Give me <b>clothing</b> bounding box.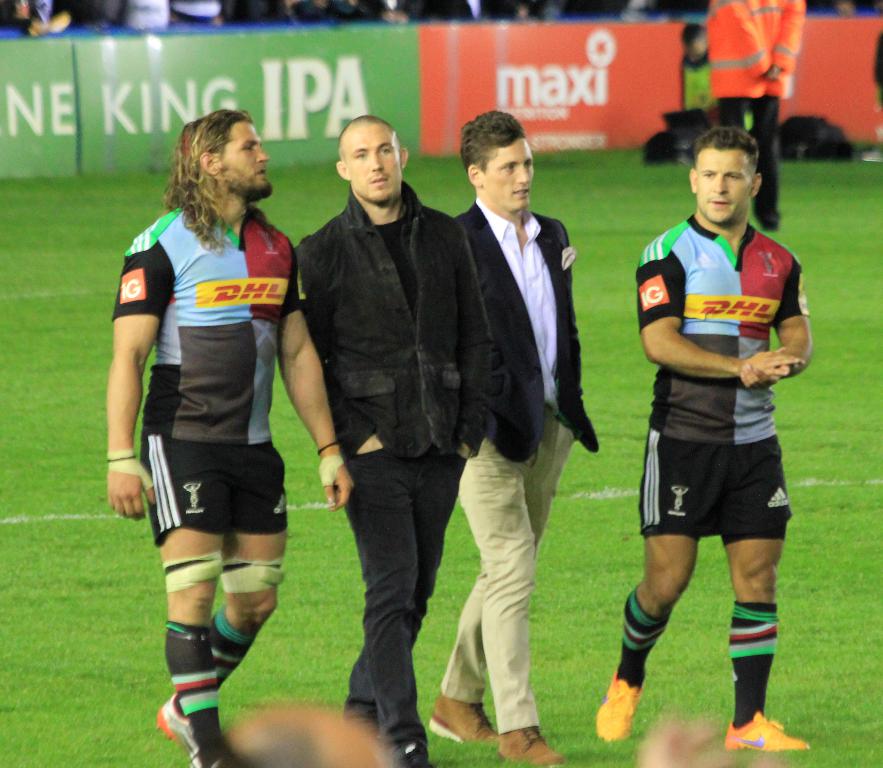
BBox(113, 204, 300, 547).
